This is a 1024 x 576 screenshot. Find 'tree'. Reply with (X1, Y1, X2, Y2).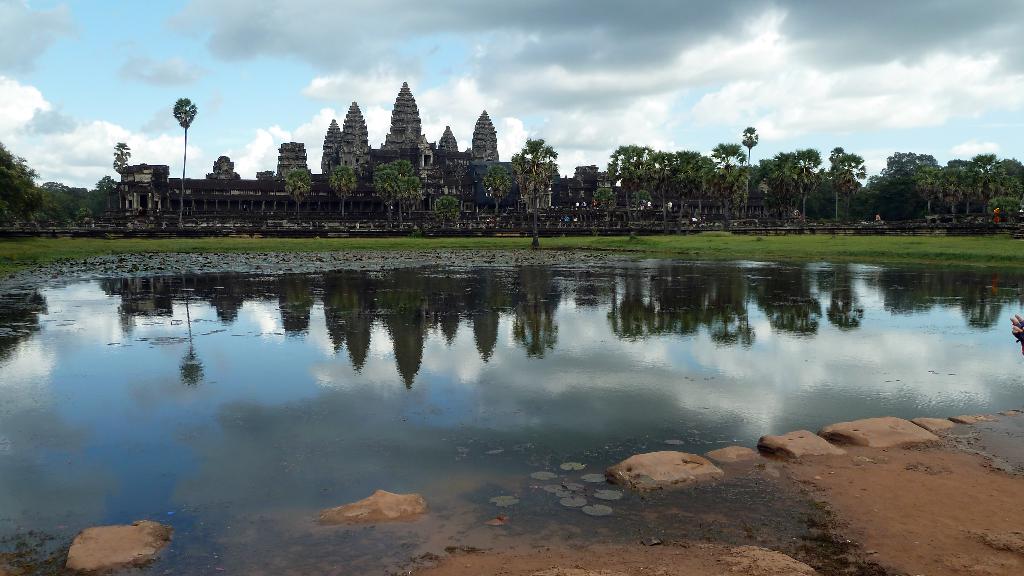
(870, 157, 933, 237).
